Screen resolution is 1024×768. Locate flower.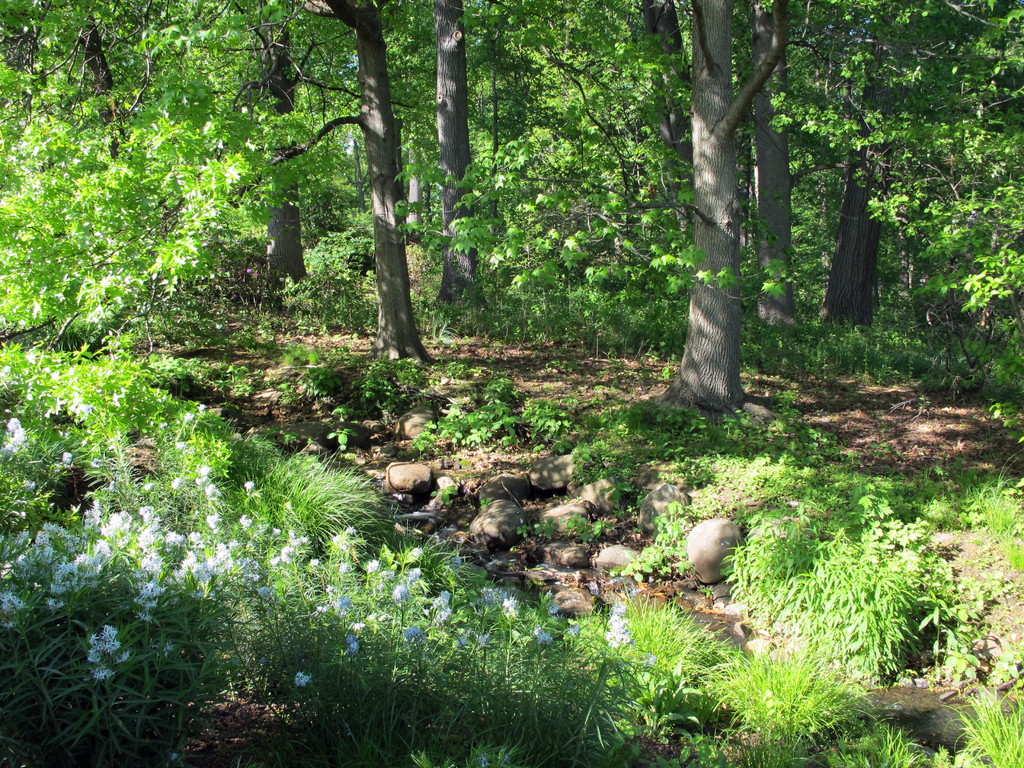
340,563,350,573.
